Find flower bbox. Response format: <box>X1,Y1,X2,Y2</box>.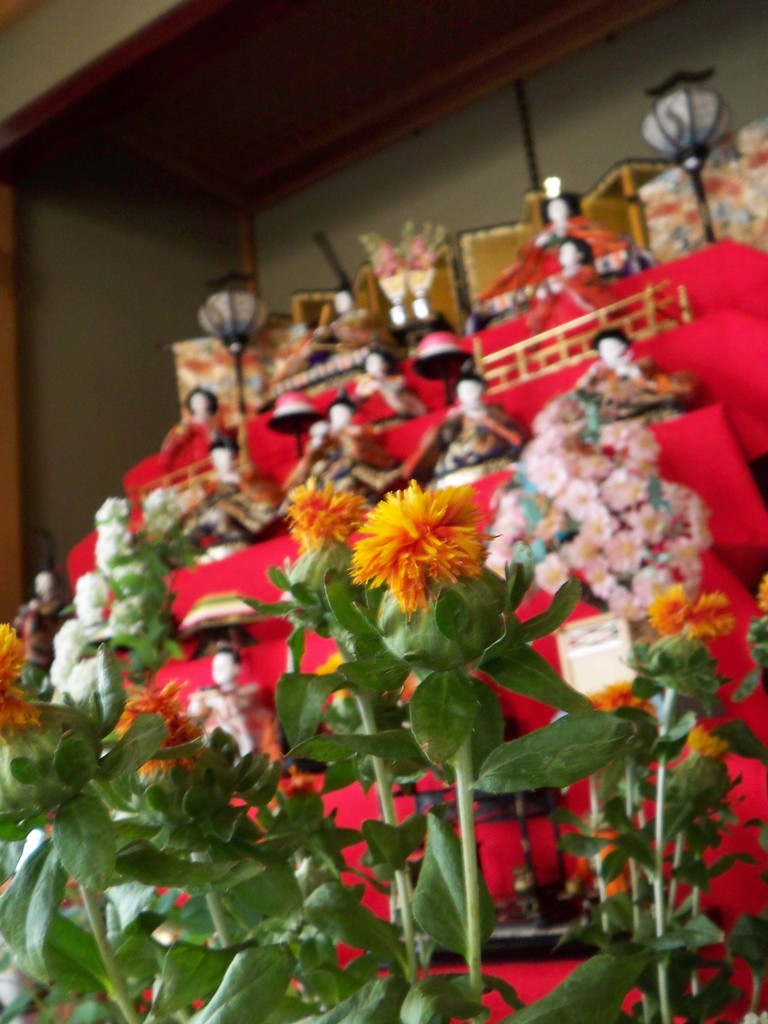
<box>660,720,737,780</box>.
